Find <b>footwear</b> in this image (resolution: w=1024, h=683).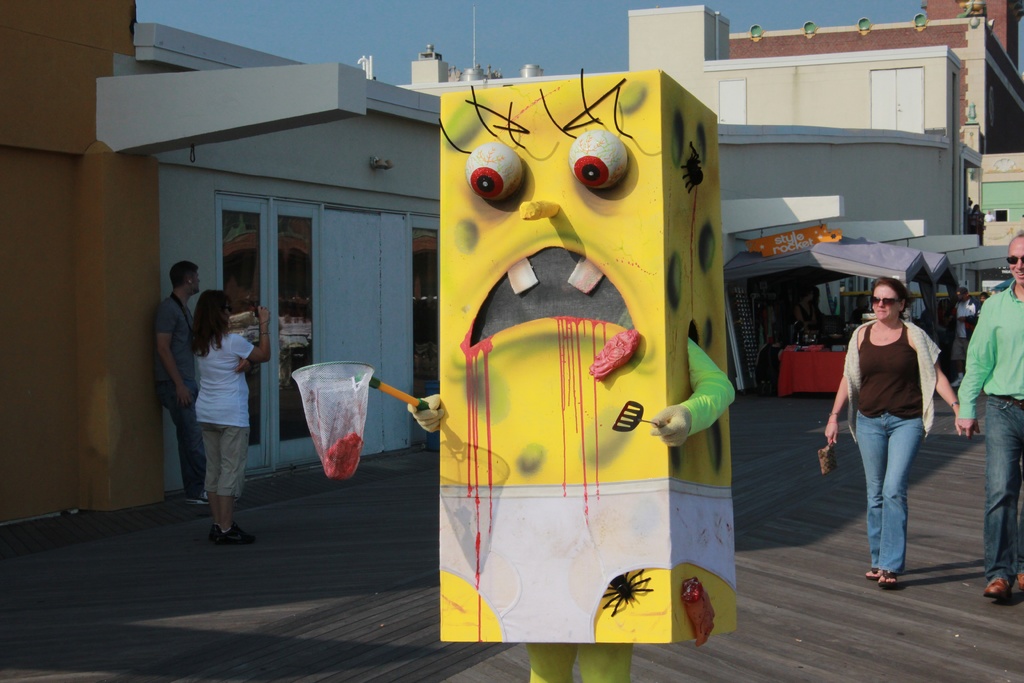
(left=981, top=577, right=1011, bottom=602).
